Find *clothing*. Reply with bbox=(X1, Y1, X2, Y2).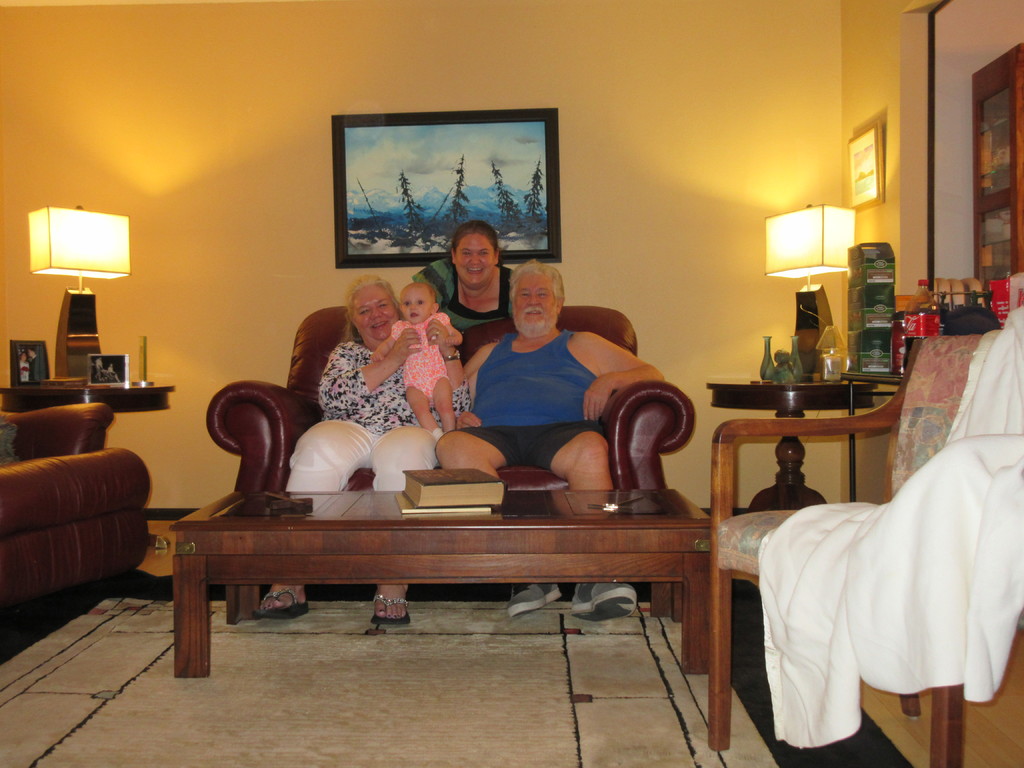
bbox=(386, 308, 463, 400).
